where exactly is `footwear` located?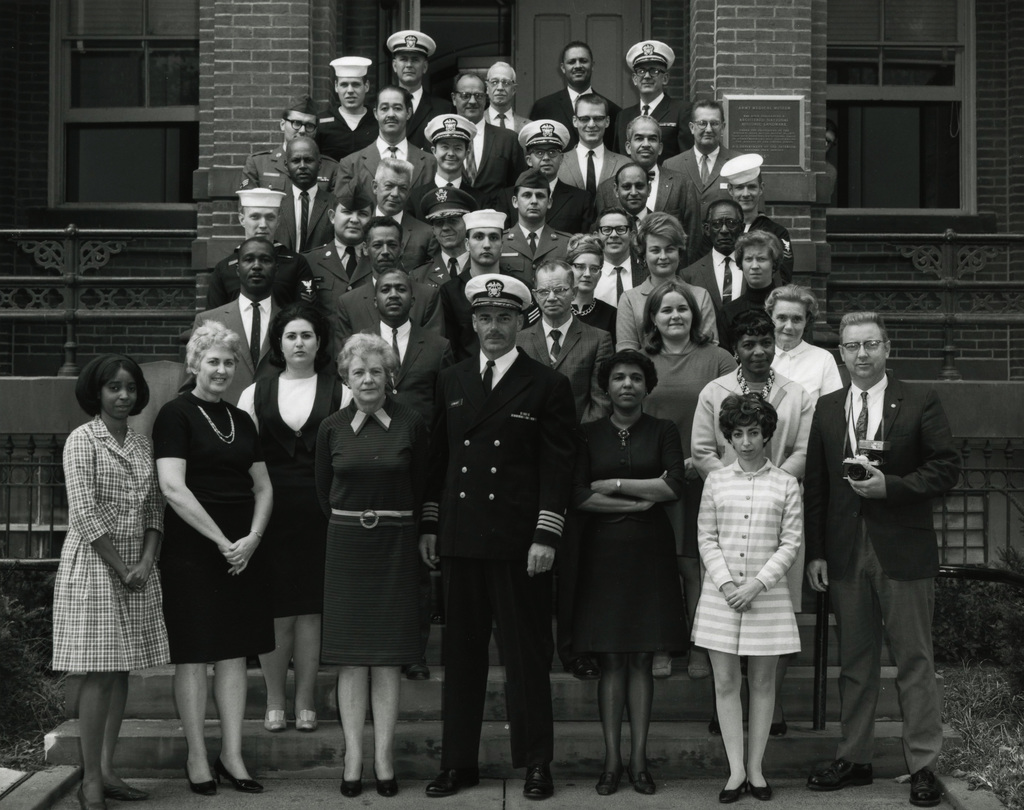
Its bounding box is bbox=[340, 753, 367, 799].
